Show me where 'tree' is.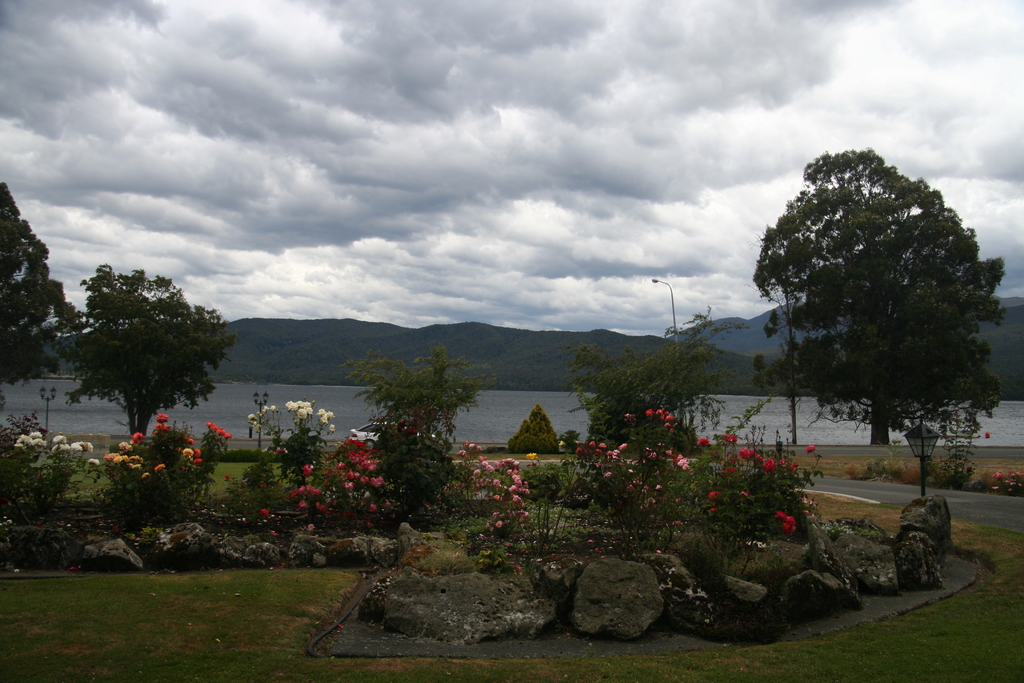
'tree' is at detection(0, 183, 68, 382).
